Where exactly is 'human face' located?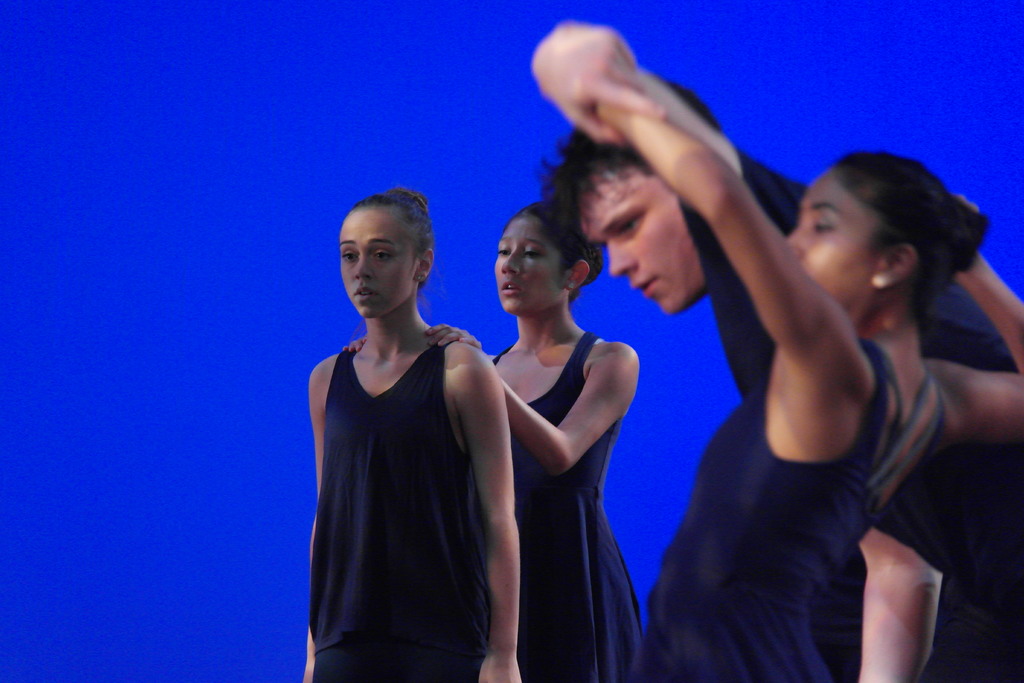
Its bounding box is (790,168,876,304).
